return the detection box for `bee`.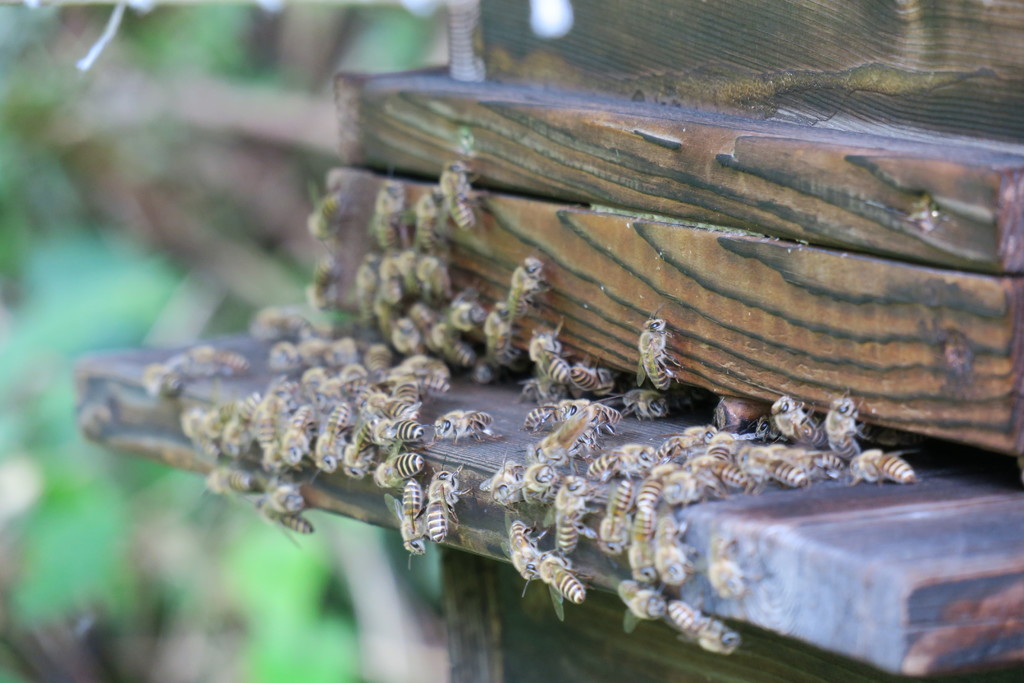
385 470 433 557.
